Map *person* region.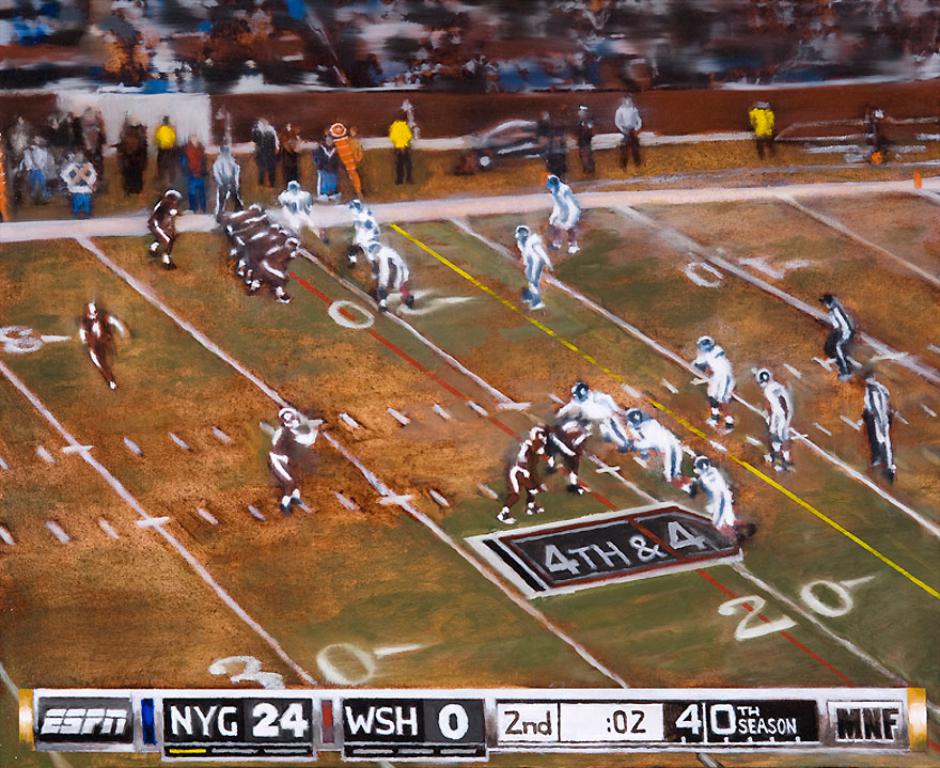
Mapped to box(178, 132, 213, 207).
